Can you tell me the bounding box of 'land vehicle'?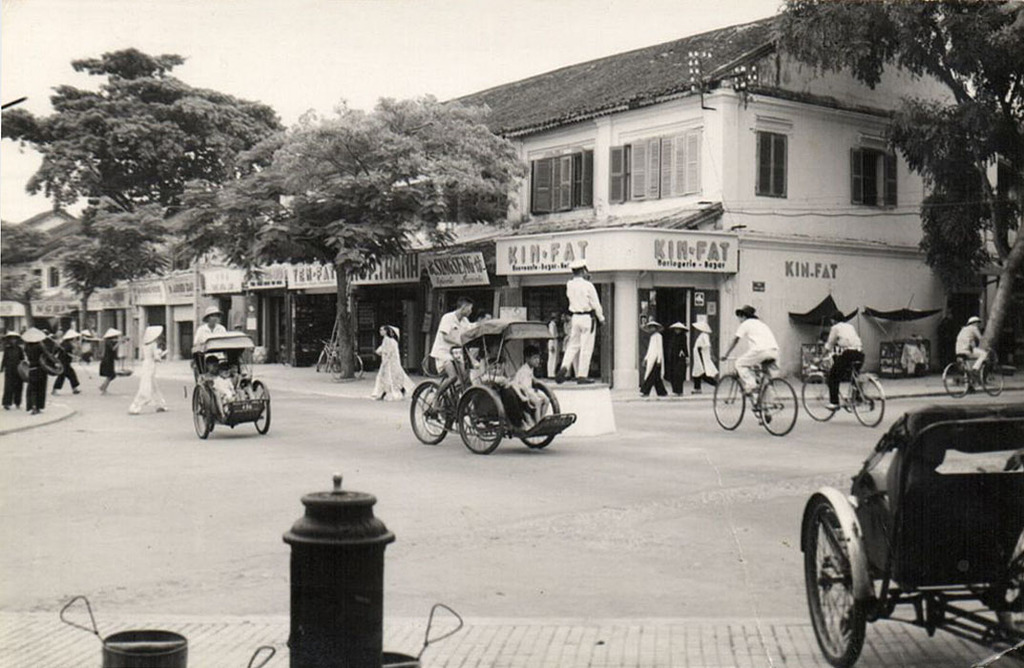
rect(407, 318, 574, 450).
